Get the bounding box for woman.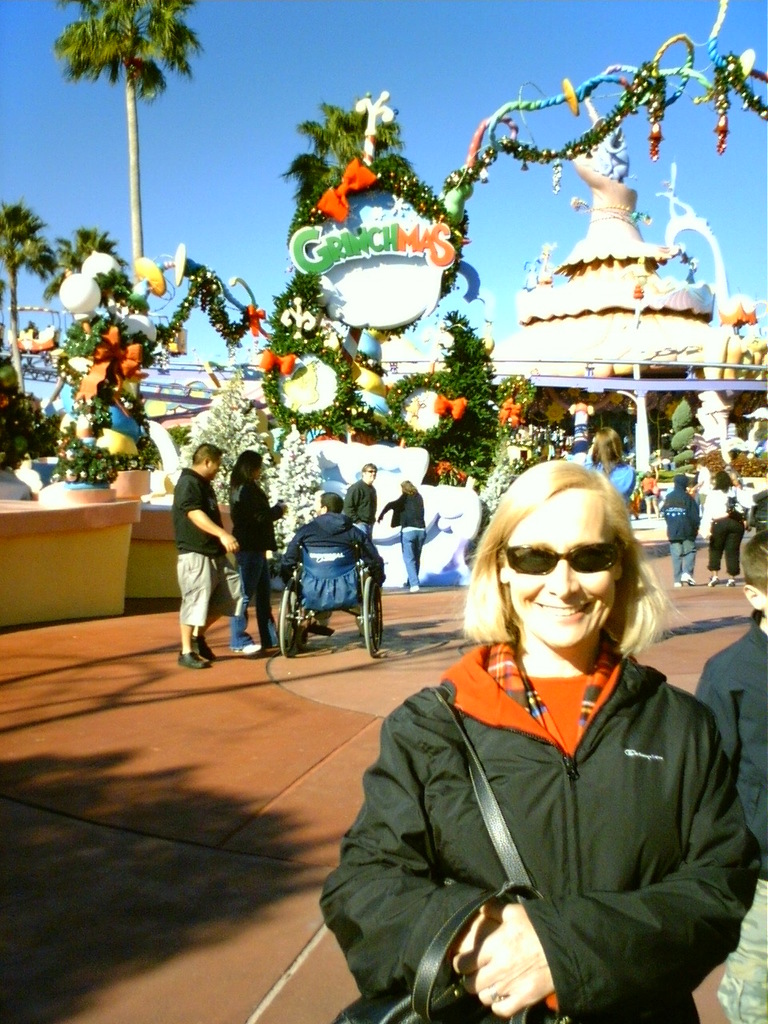
box(701, 470, 746, 586).
